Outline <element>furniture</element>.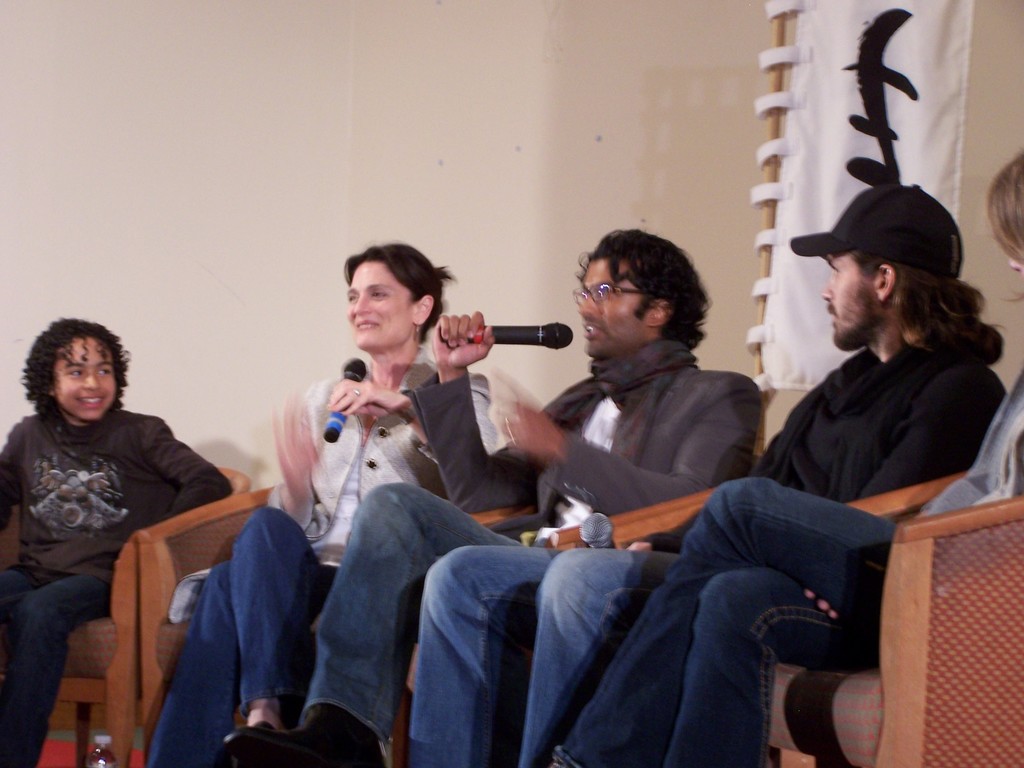
Outline: l=55, t=468, r=246, b=767.
